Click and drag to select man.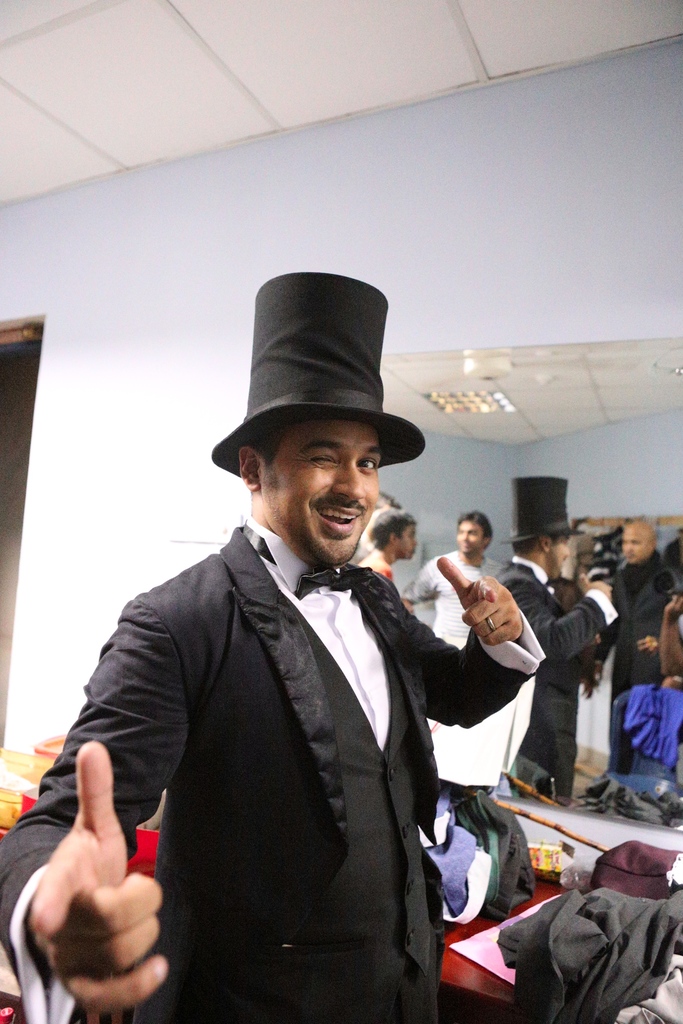
Selection: region(602, 512, 682, 815).
